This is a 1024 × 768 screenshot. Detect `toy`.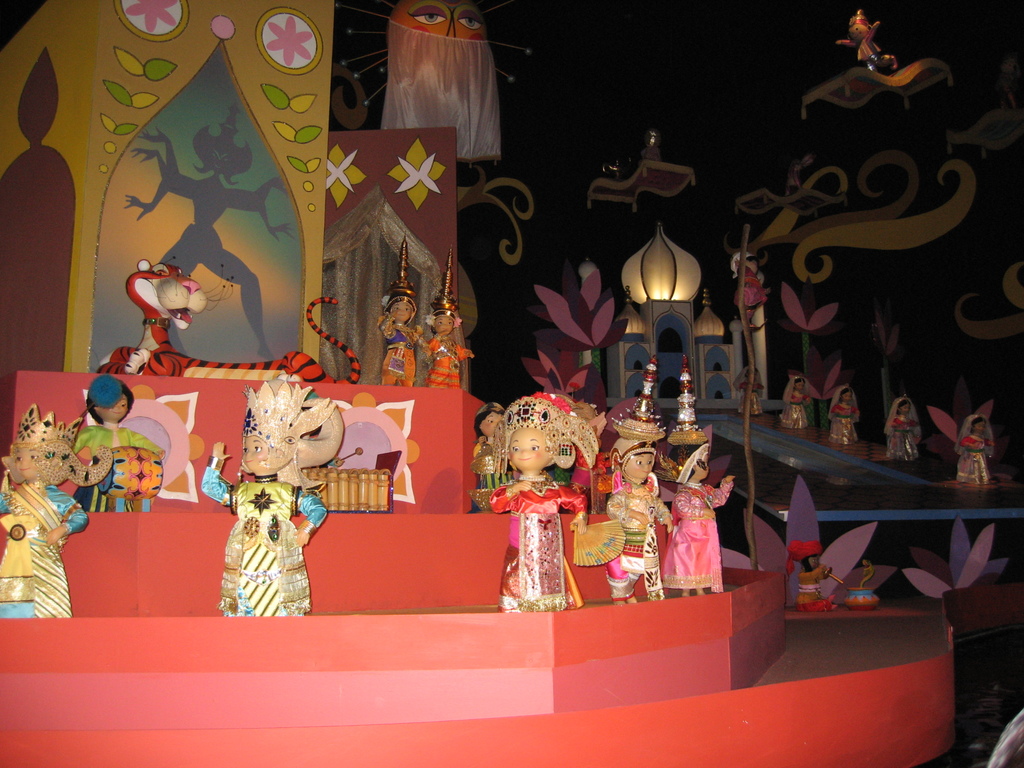
locate(883, 394, 924, 460).
